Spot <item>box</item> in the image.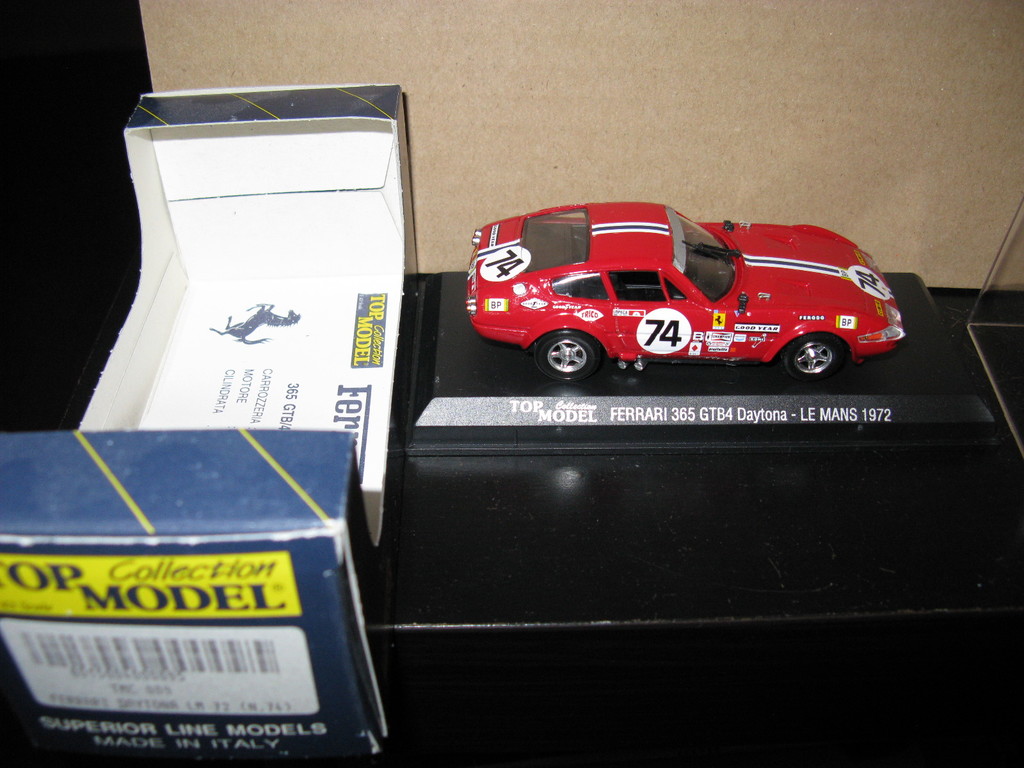
<item>box</item> found at region(74, 91, 422, 563).
